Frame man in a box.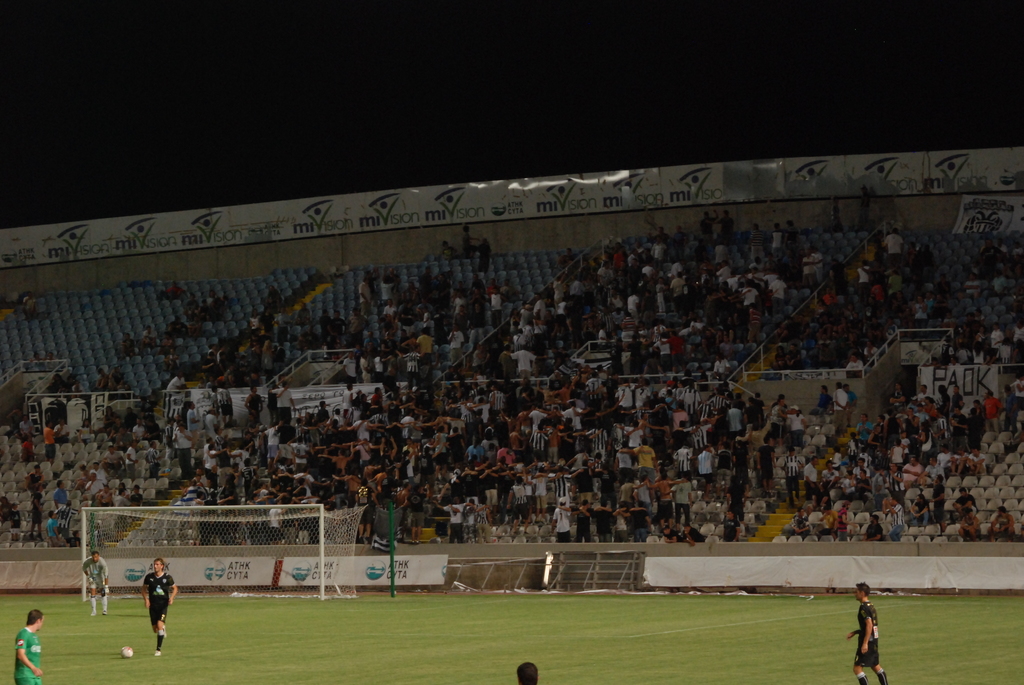
pyautogui.locateOnScreen(478, 236, 495, 271).
